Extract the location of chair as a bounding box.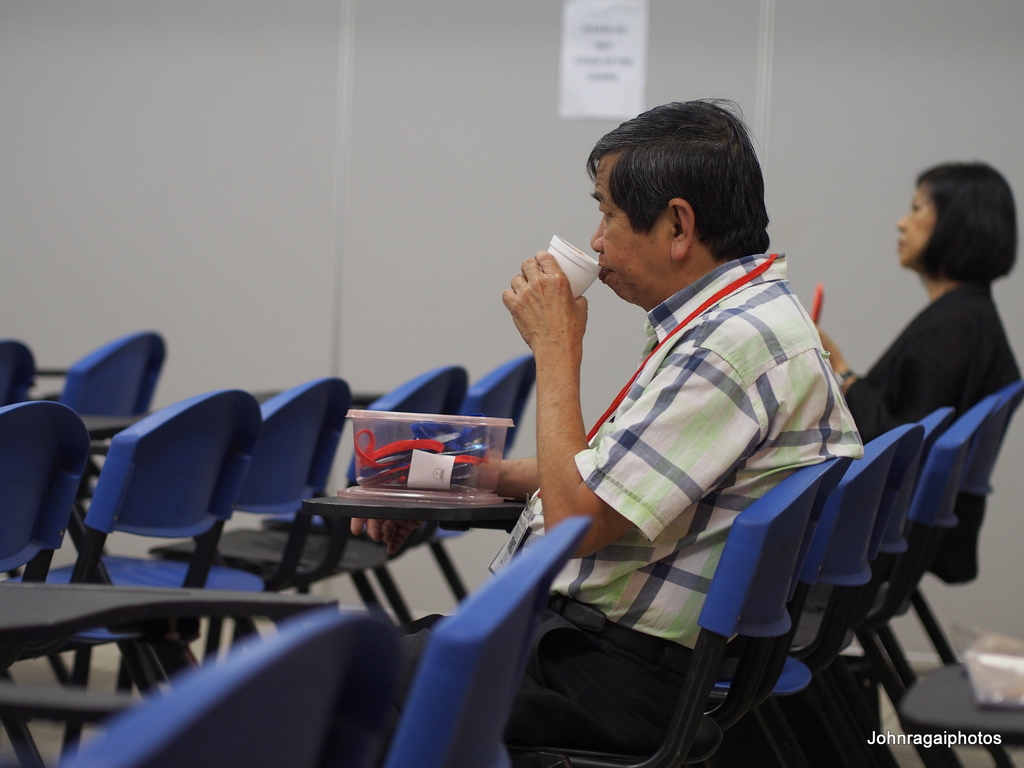
275,352,535,595.
